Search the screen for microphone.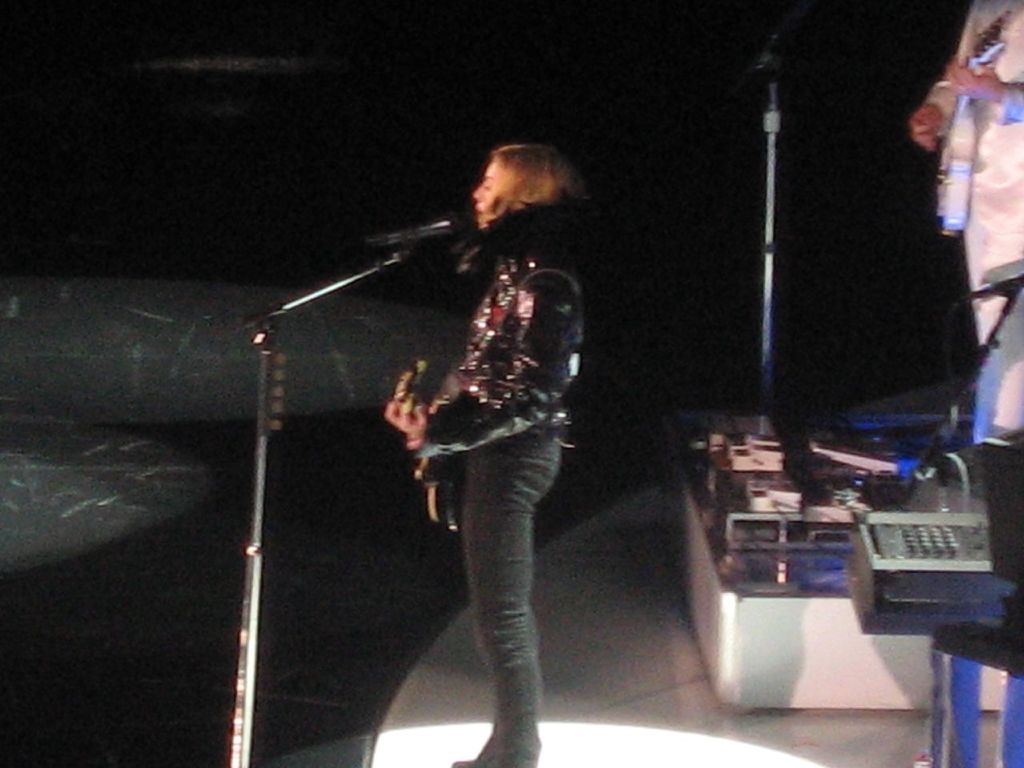
Found at <region>363, 210, 458, 249</region>.
